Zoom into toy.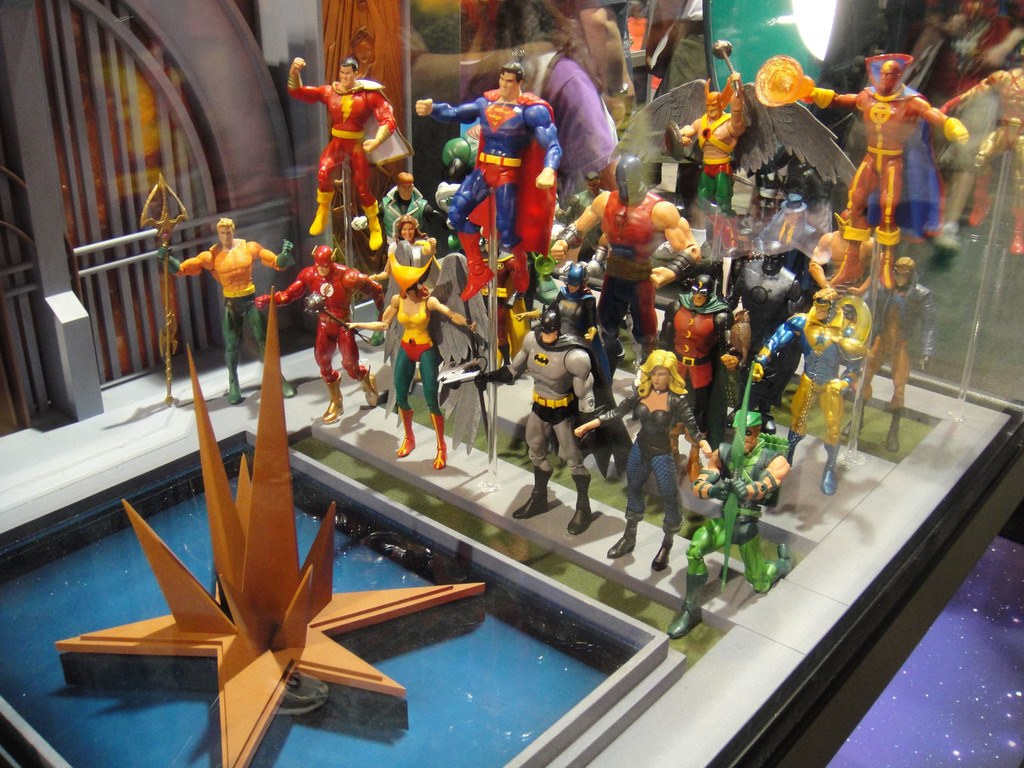
Zoom target: detection(724, 243, 805, 413).
